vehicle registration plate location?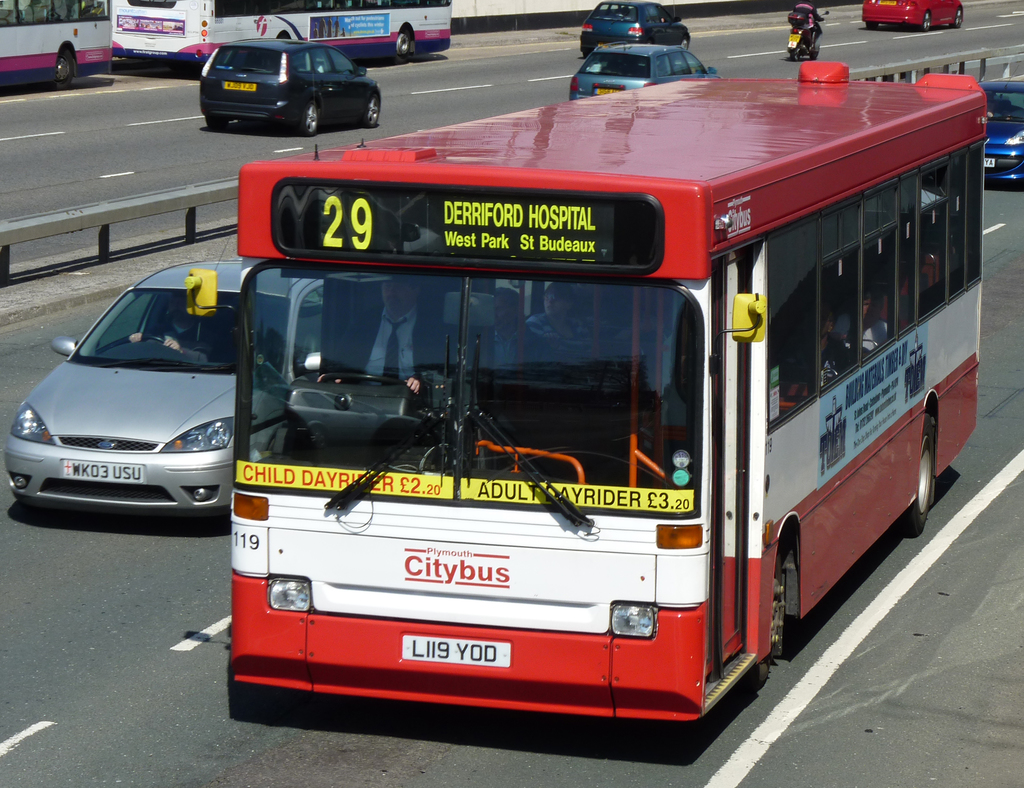
box=[592, 89, 623, 95]
